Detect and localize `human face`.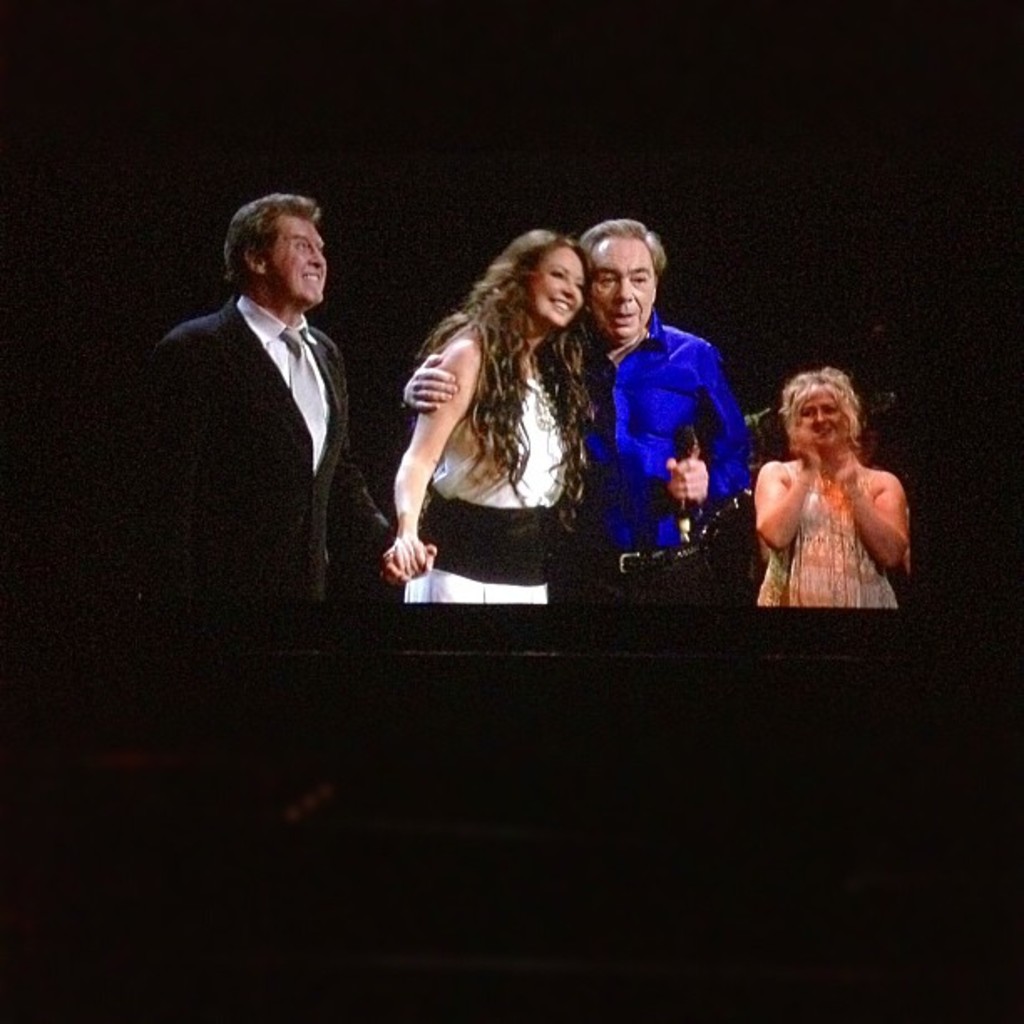
Localized at bbox=(527, 244, 586, 326).
